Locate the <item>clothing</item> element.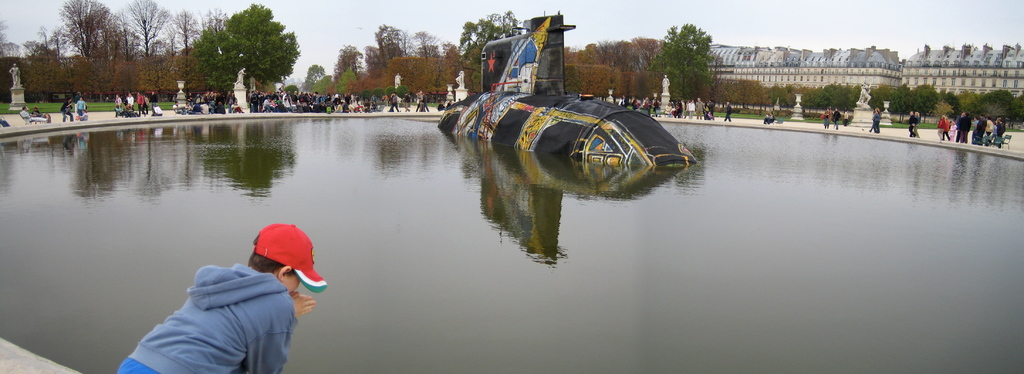
Element bbox: pyautogui.locateOnScreen(20, 109, 51, 127).
